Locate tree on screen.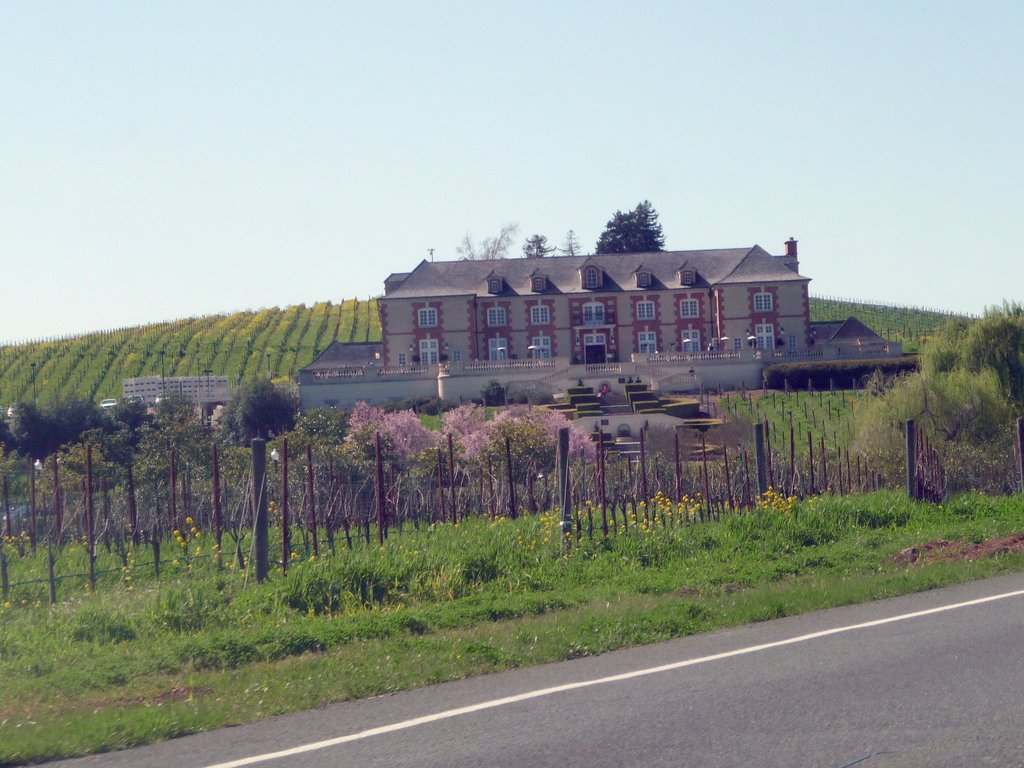
On screen at (left=454, top=221, right=517, bottom=264).
